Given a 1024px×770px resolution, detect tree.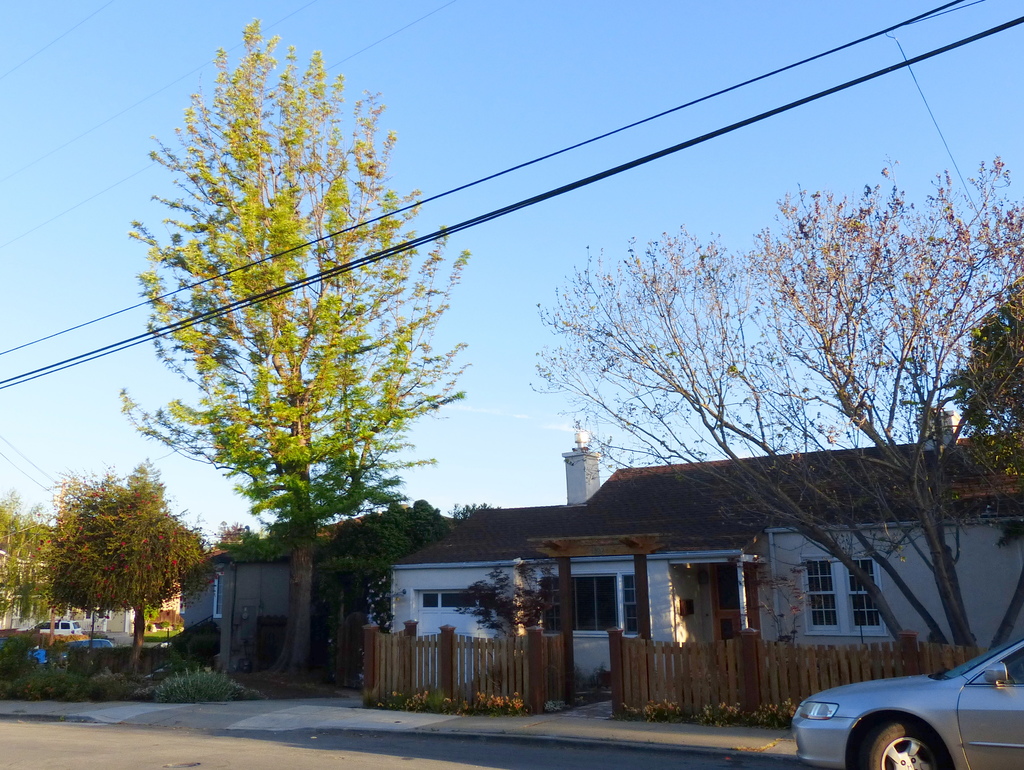
[44, 453, 208, 676].
